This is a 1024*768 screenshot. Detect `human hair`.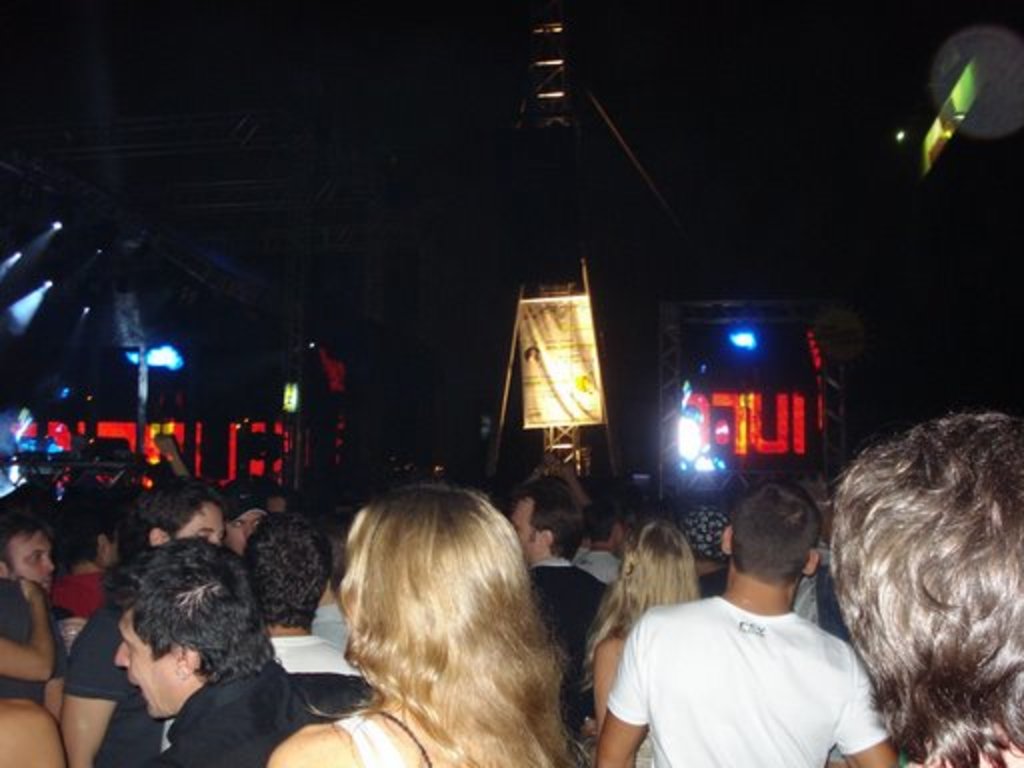
crop(0, 512, 48, 572).
